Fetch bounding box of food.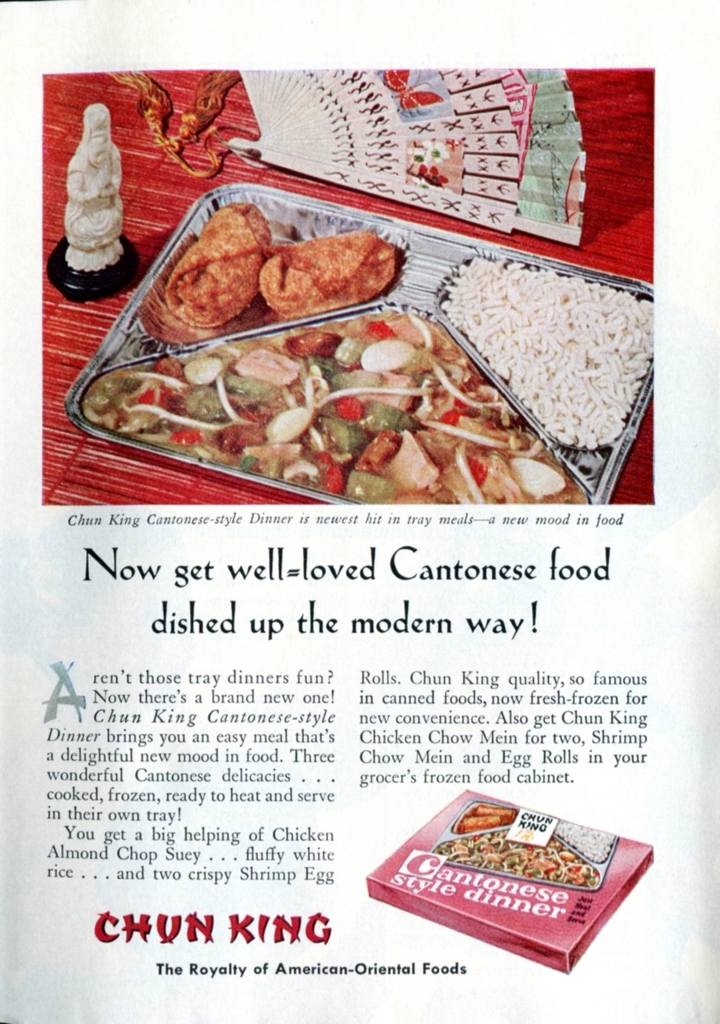
Bbox: bbox=(253, 231, 399, 323).
